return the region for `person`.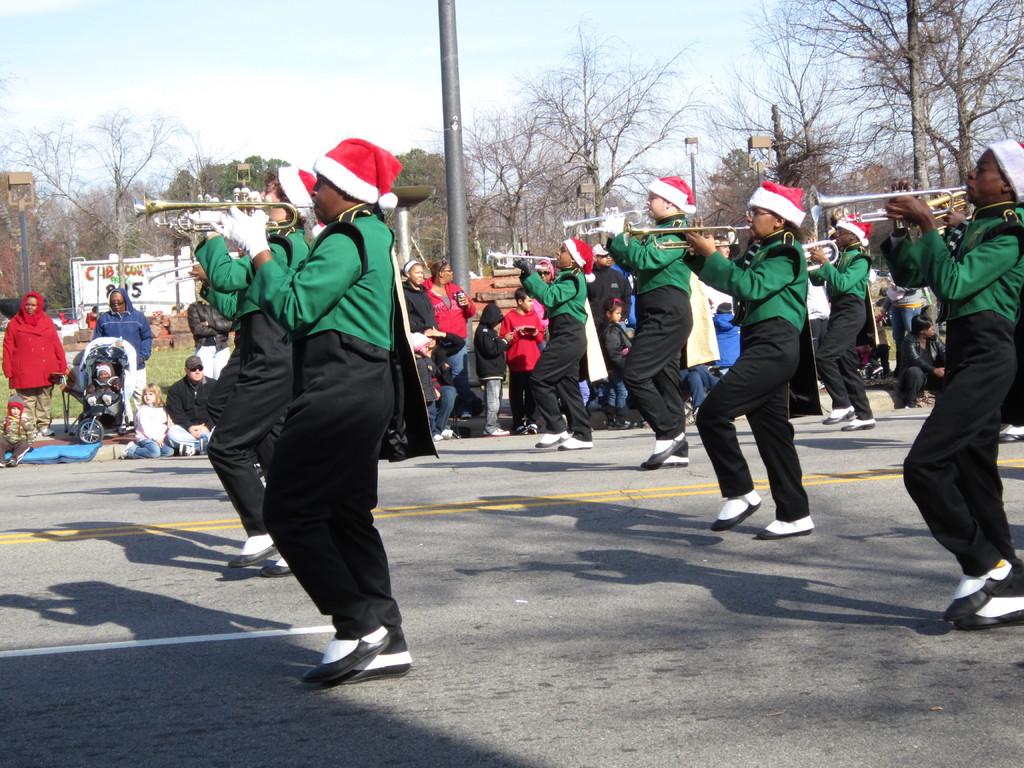
select_region(93, 286, 152, 431).
